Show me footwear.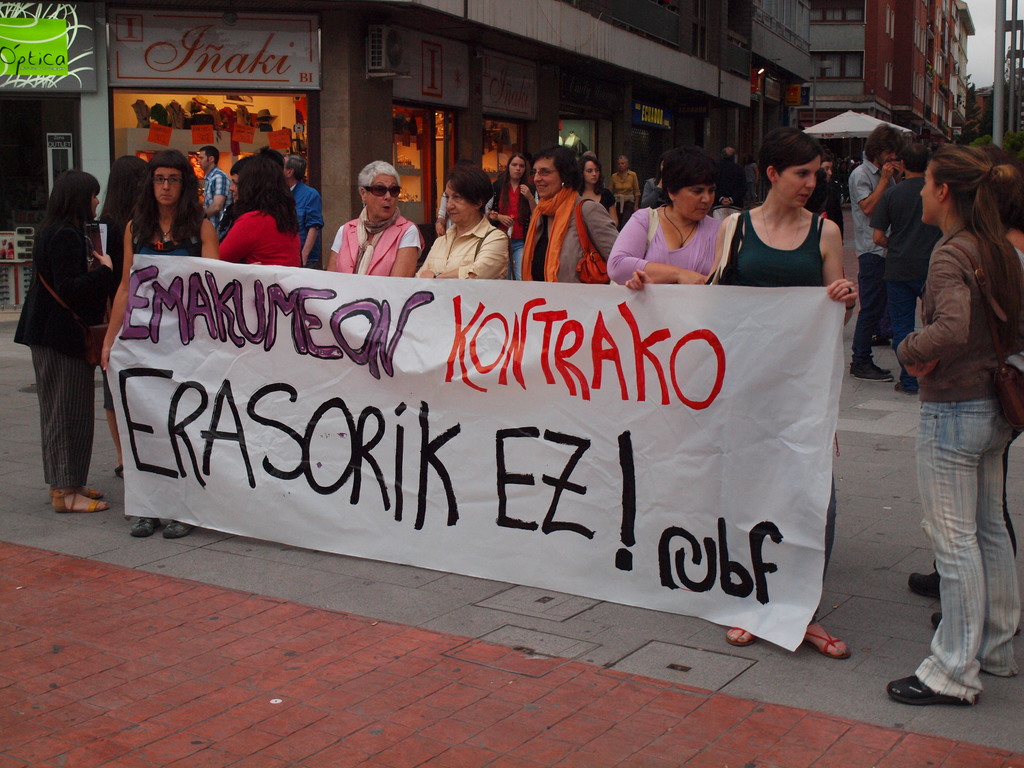
footwear is here: x1=797 y1=621 x2=851 y2=660.
